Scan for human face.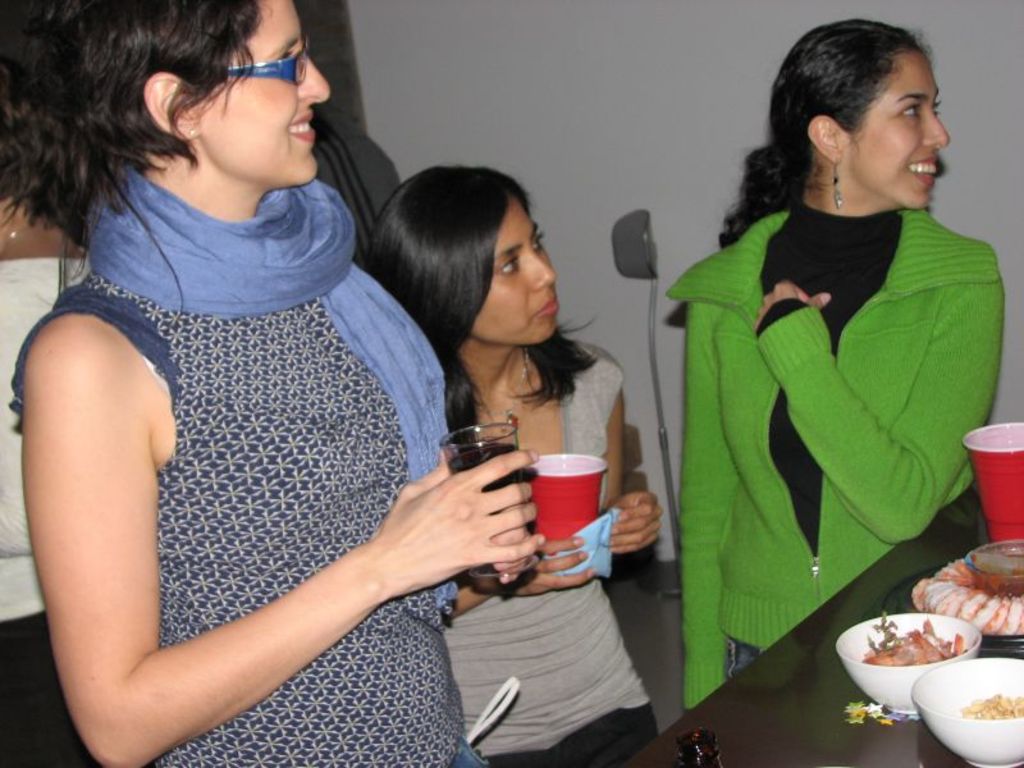
Scan result: box=[191, 0, 326, 183].
